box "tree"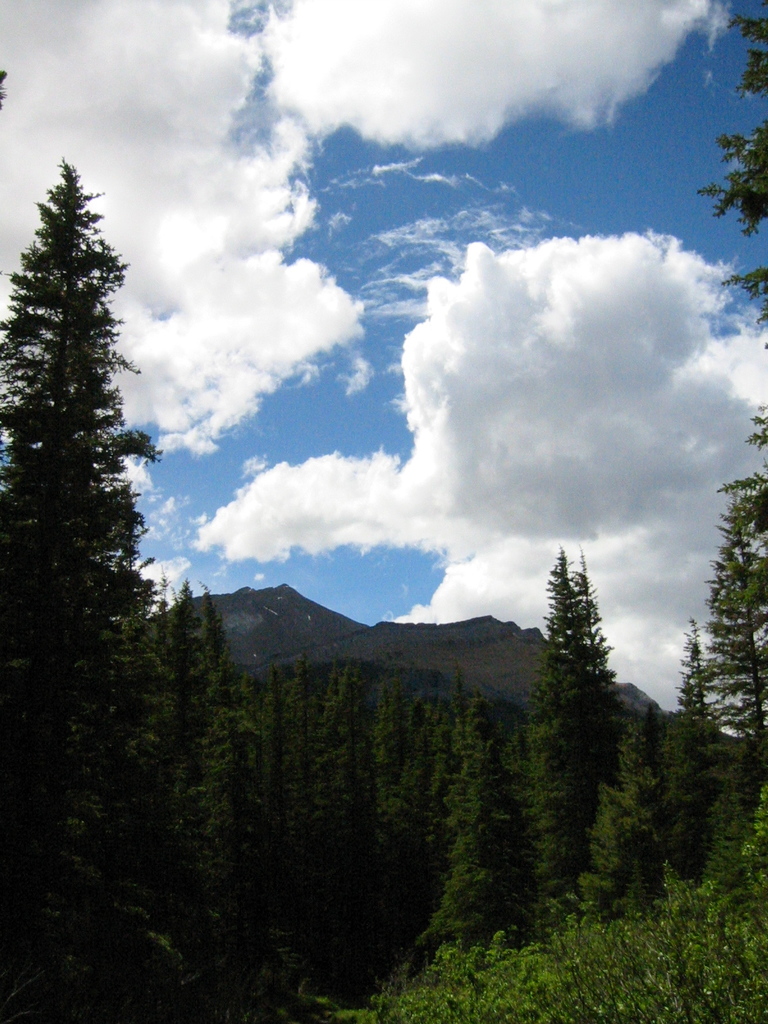
x1=698 y1=13 x2=767 y2=239
